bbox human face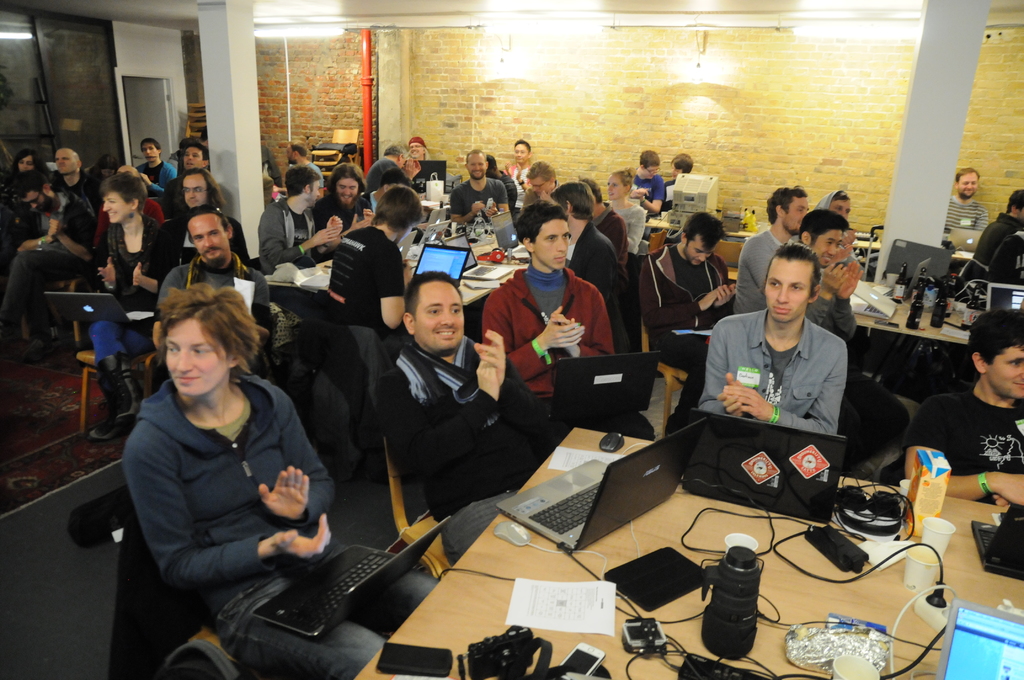
(534,219,573,273)
